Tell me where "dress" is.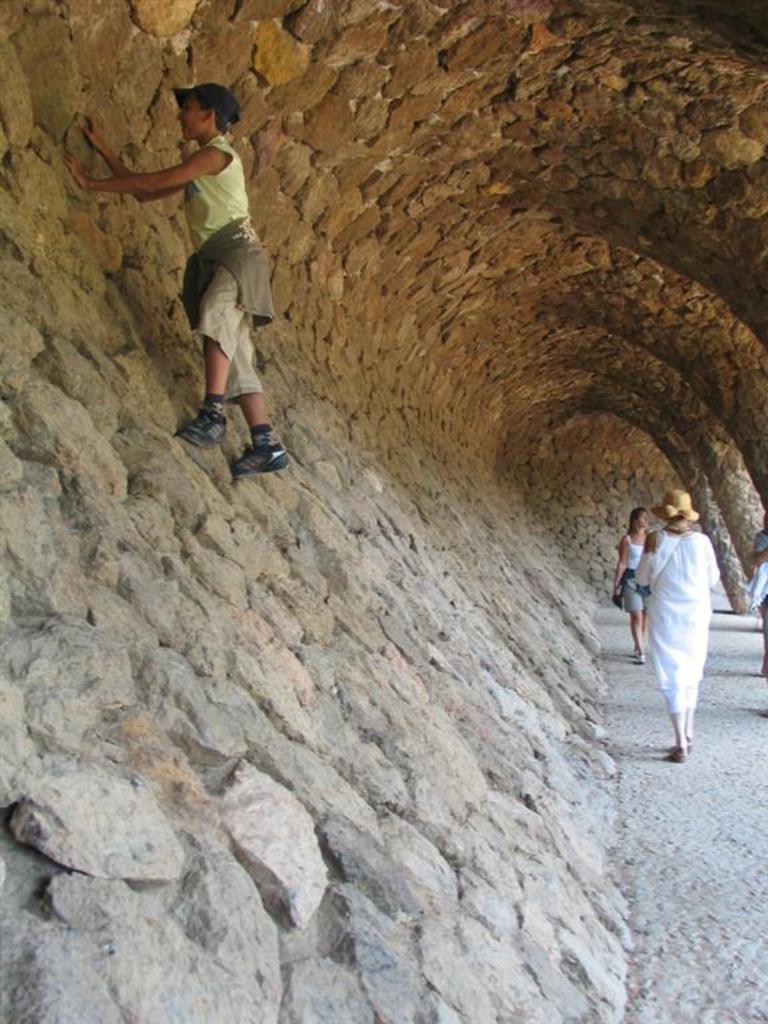
"dress" is at (631, 507, 731, 716).
